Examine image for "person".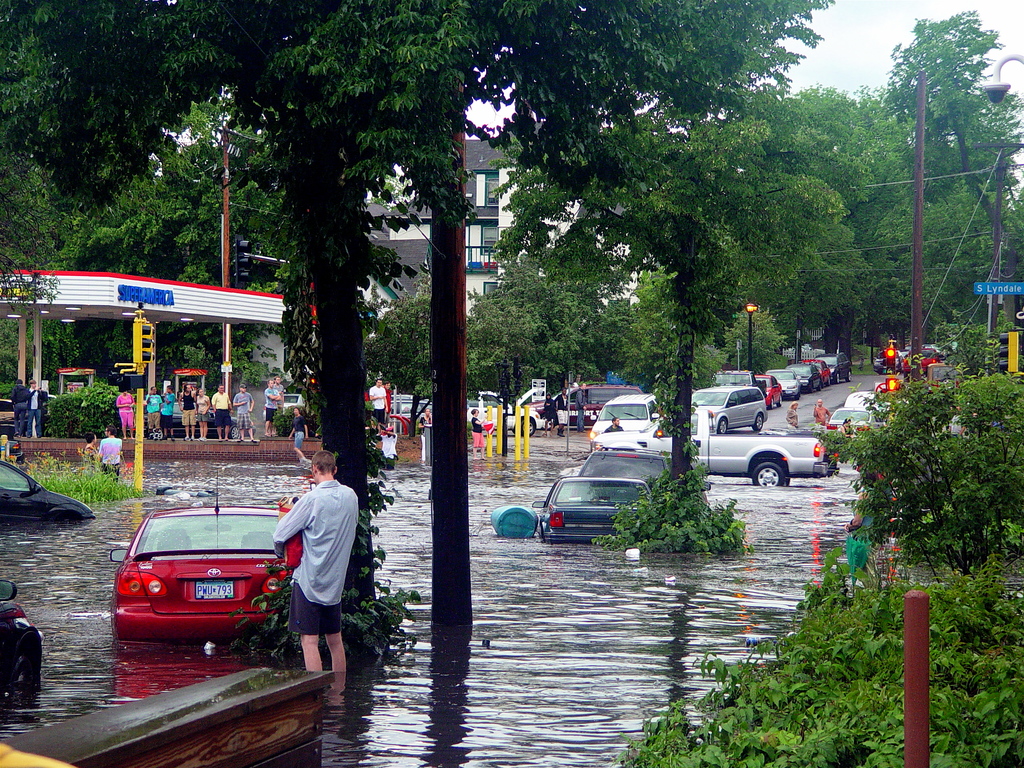
Examination result: region(109, 375, 139, 433).
